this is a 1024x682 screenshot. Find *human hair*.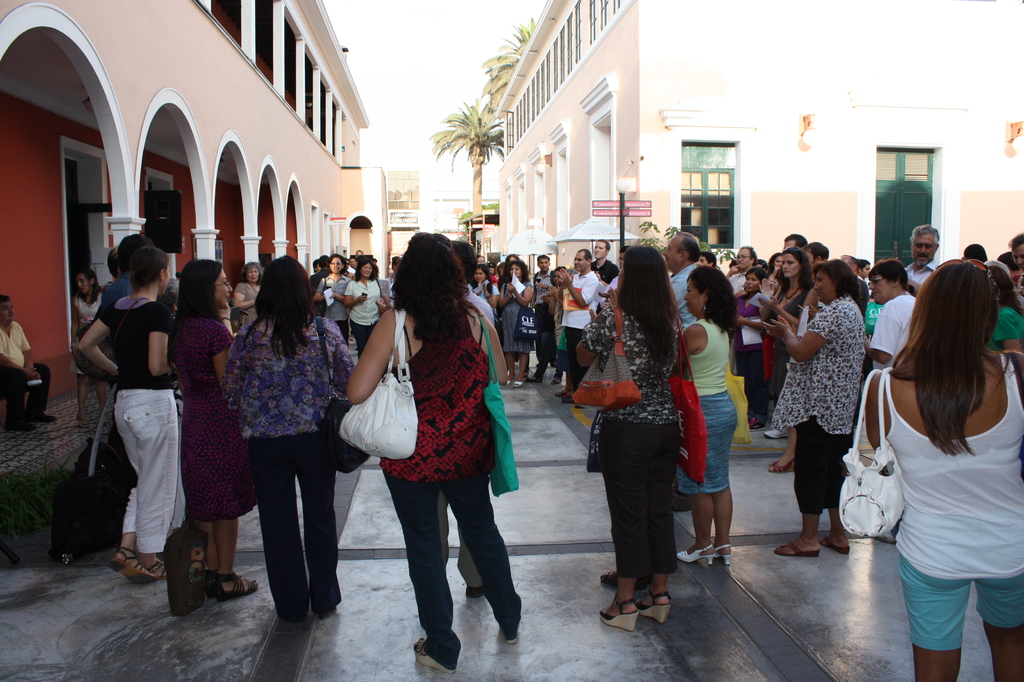
Bounding box: locate(768, 250, 782, 275).
